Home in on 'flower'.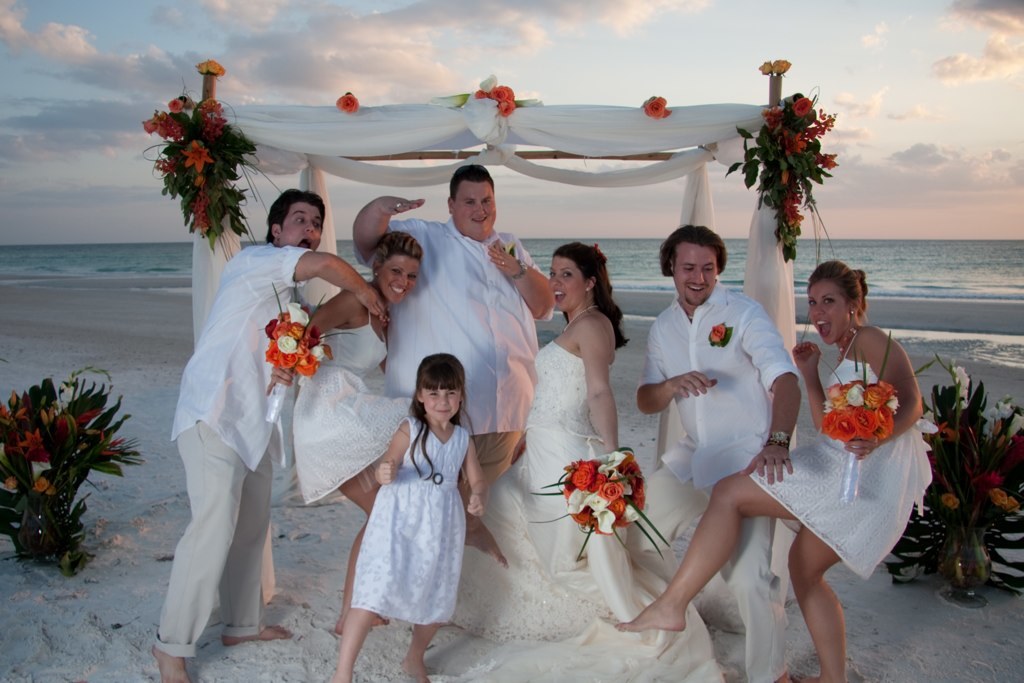
Homed in at bbox=[980, 396, 1017, 452].
